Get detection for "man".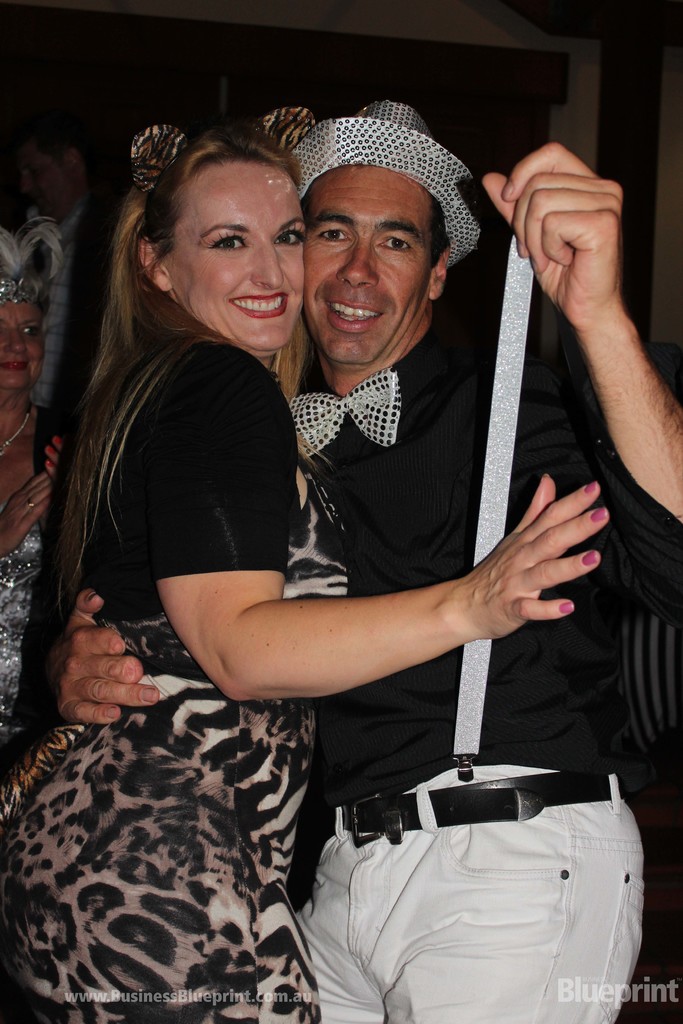
Detection: detection(119, 90, 633, 981).
